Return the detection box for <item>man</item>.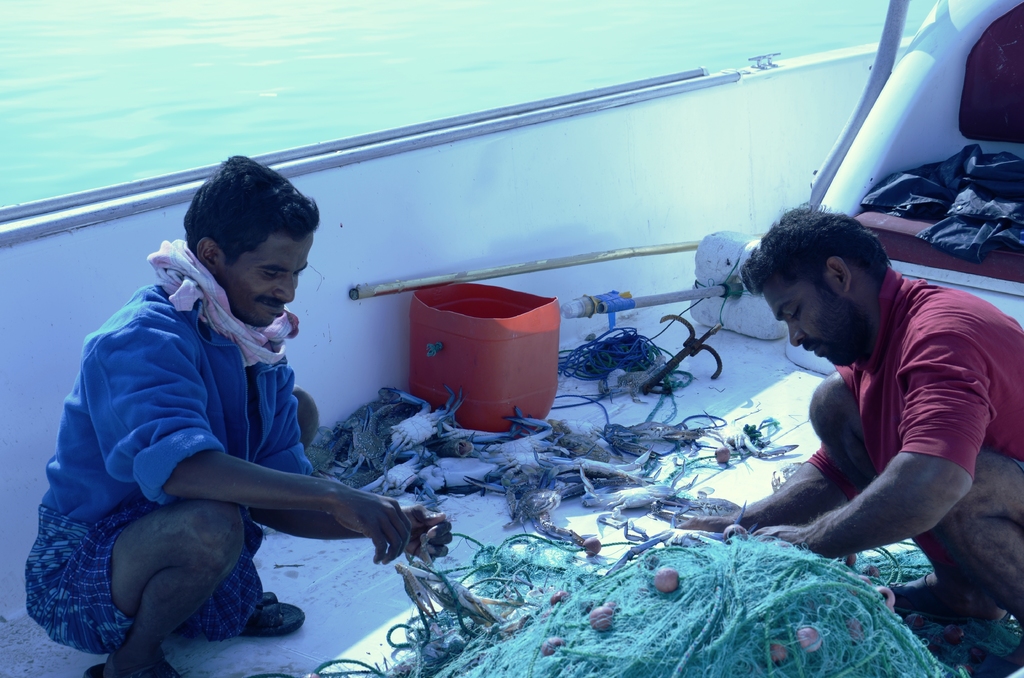
left=673, top=207, right=1023, bottom=659.
